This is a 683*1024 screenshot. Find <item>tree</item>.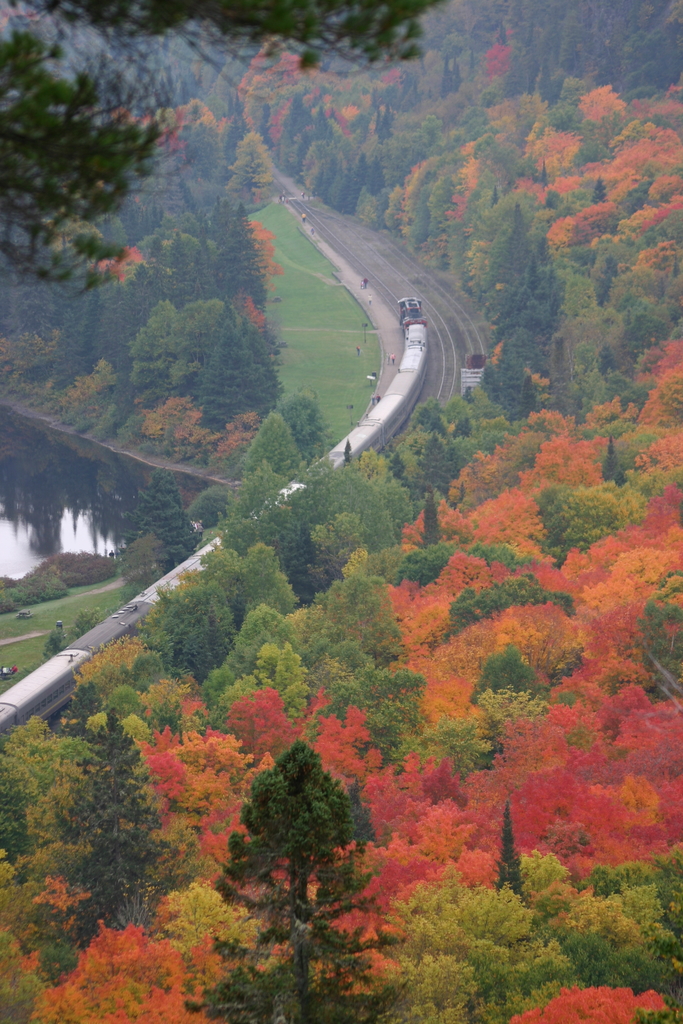
Bounding box: <region>69, 604, 97, 634</region>.
